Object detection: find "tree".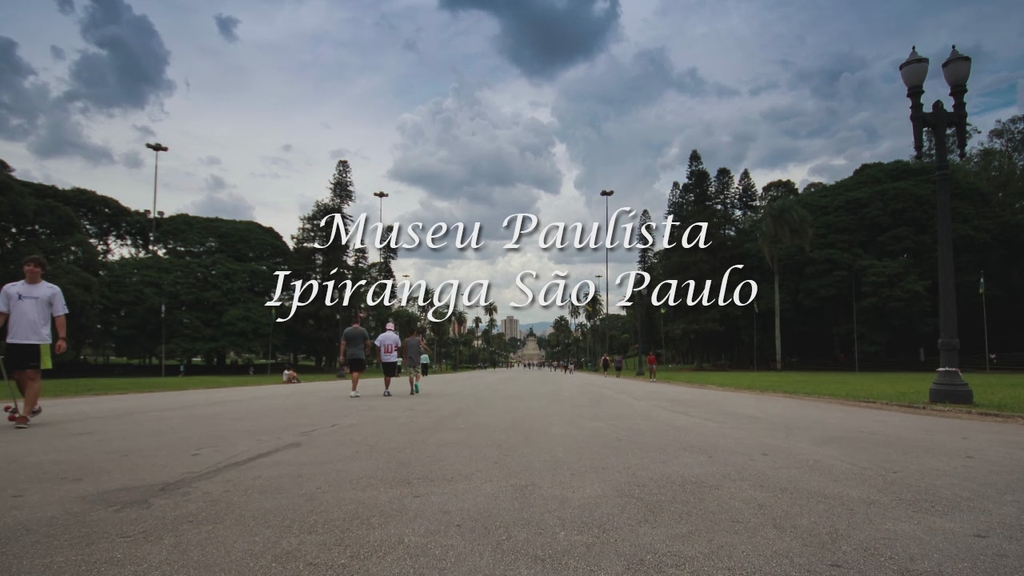
locate(958, 111, 1023, 170).
